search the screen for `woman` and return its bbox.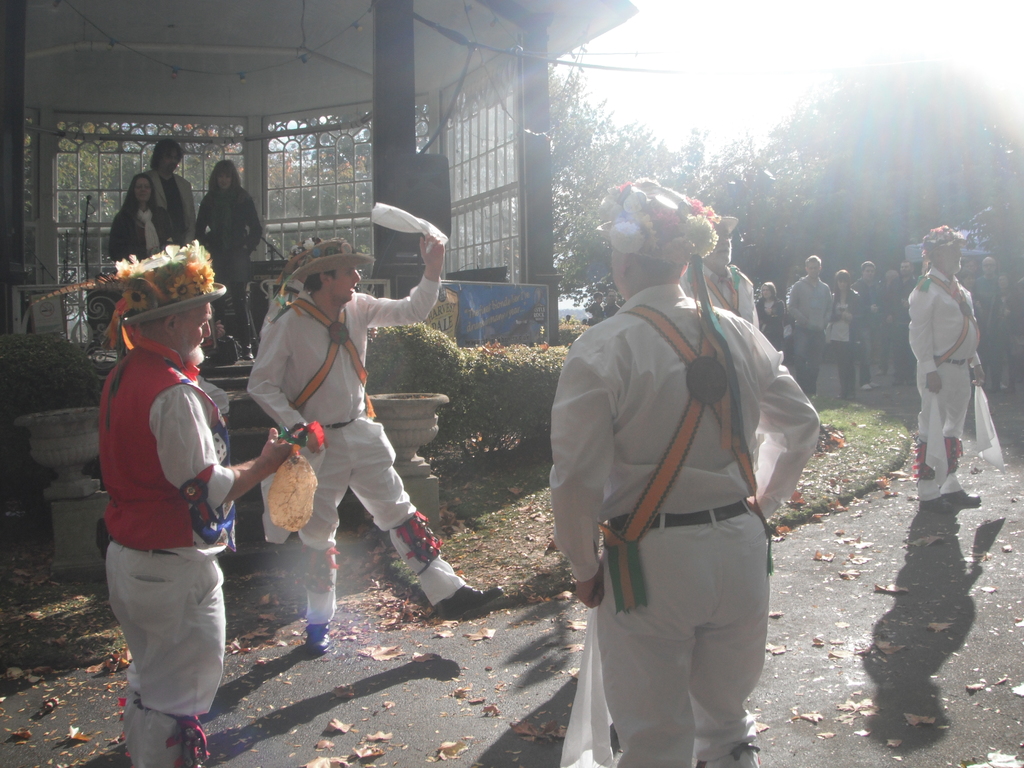
Found: bbox(756, 280, 785, 353).
